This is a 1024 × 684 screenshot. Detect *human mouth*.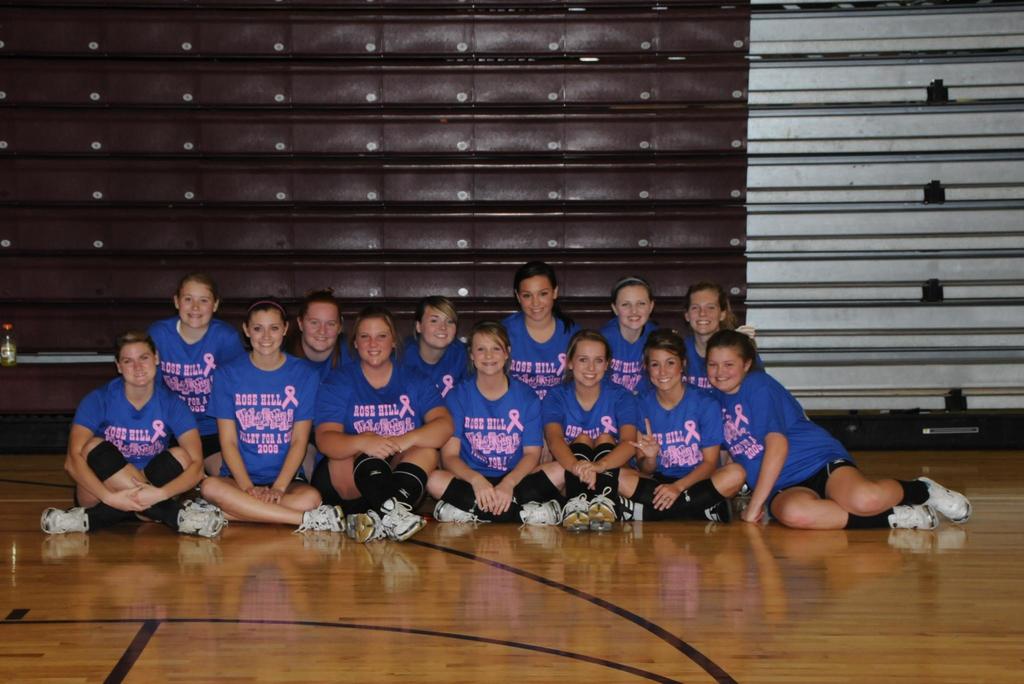
region(134, 373, 146, 378).
